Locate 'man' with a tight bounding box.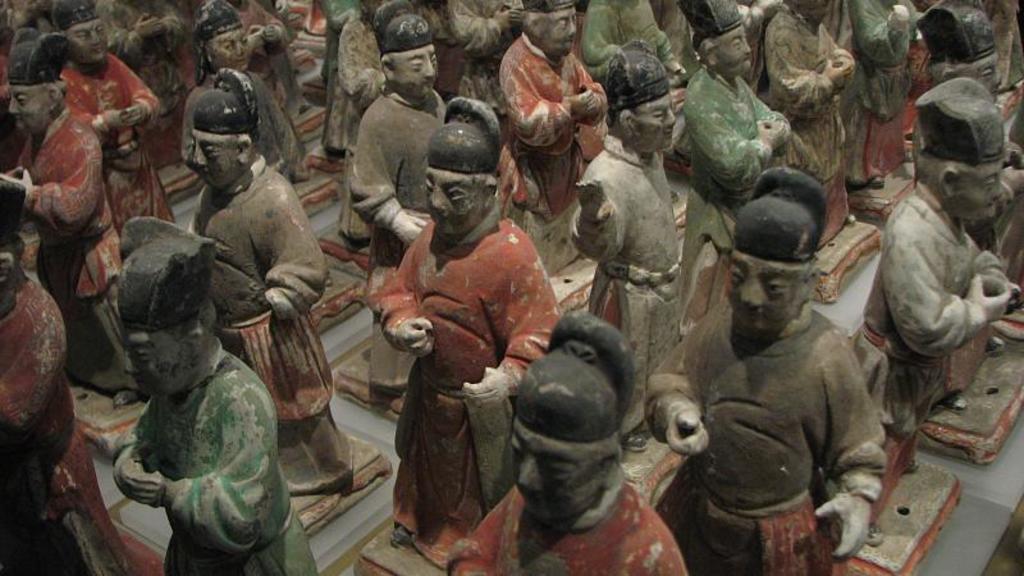
rect(918, 0, 1023, 352).
